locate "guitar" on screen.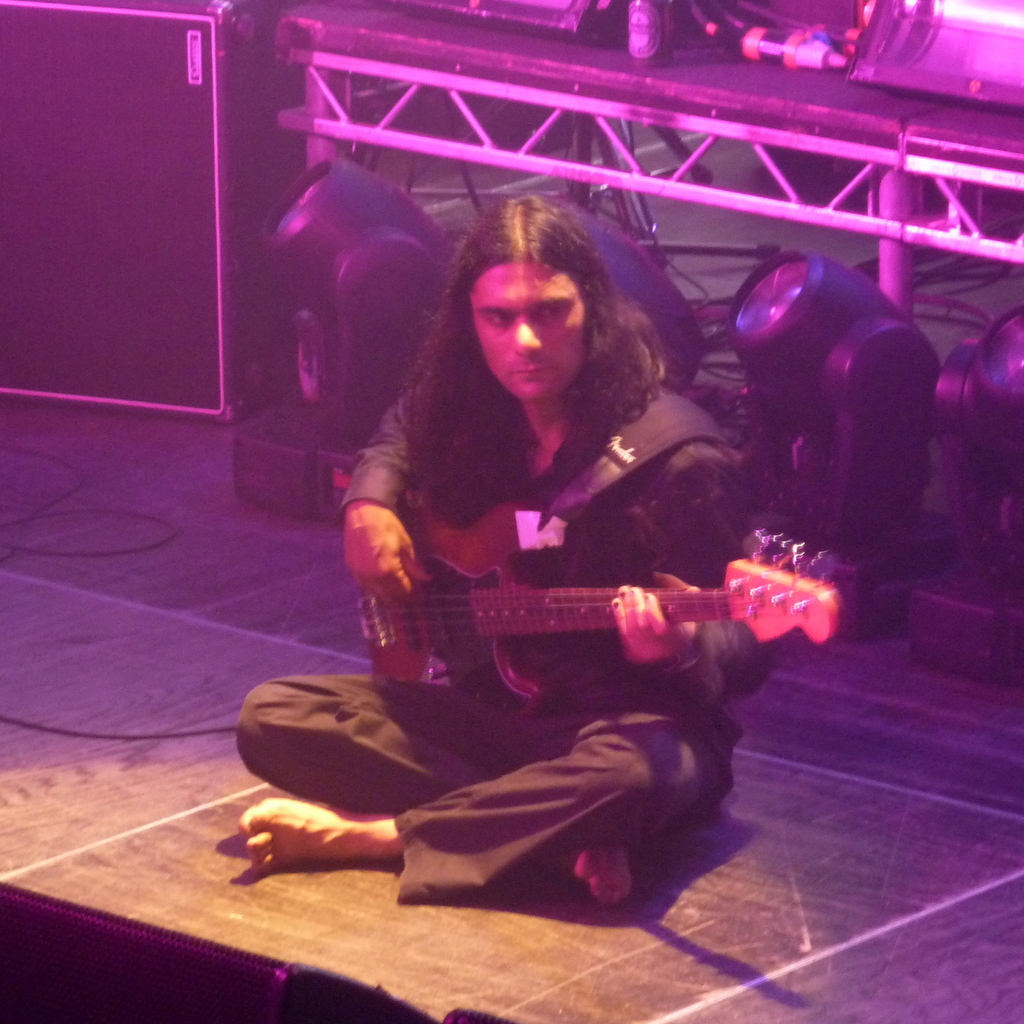
On screen at {"left": 352, "top": 526, "right": 876, "bottom": 738}.
